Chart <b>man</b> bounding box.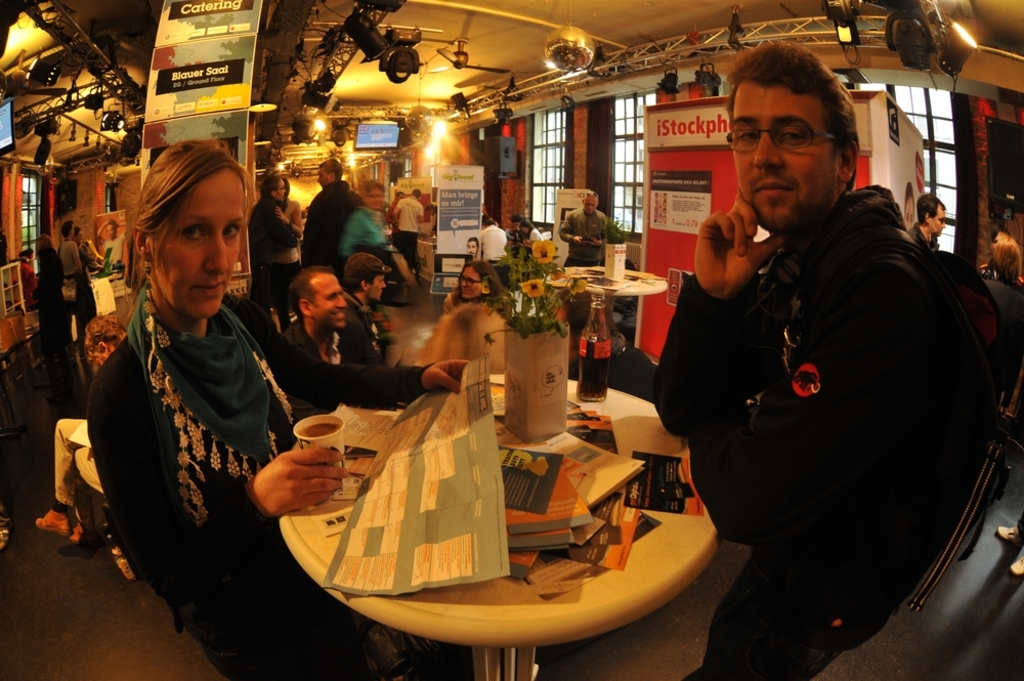
Charted: (x1=646, y1=37, x2=997, y2=679).
